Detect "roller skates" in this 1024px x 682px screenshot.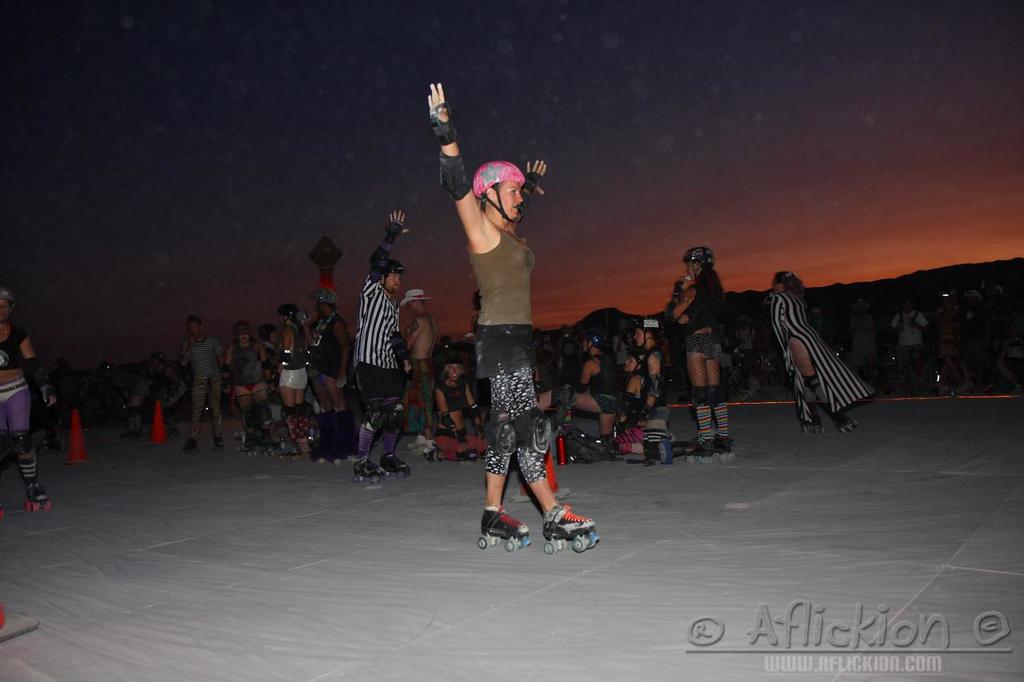
Detection: 478/503/533/553.
